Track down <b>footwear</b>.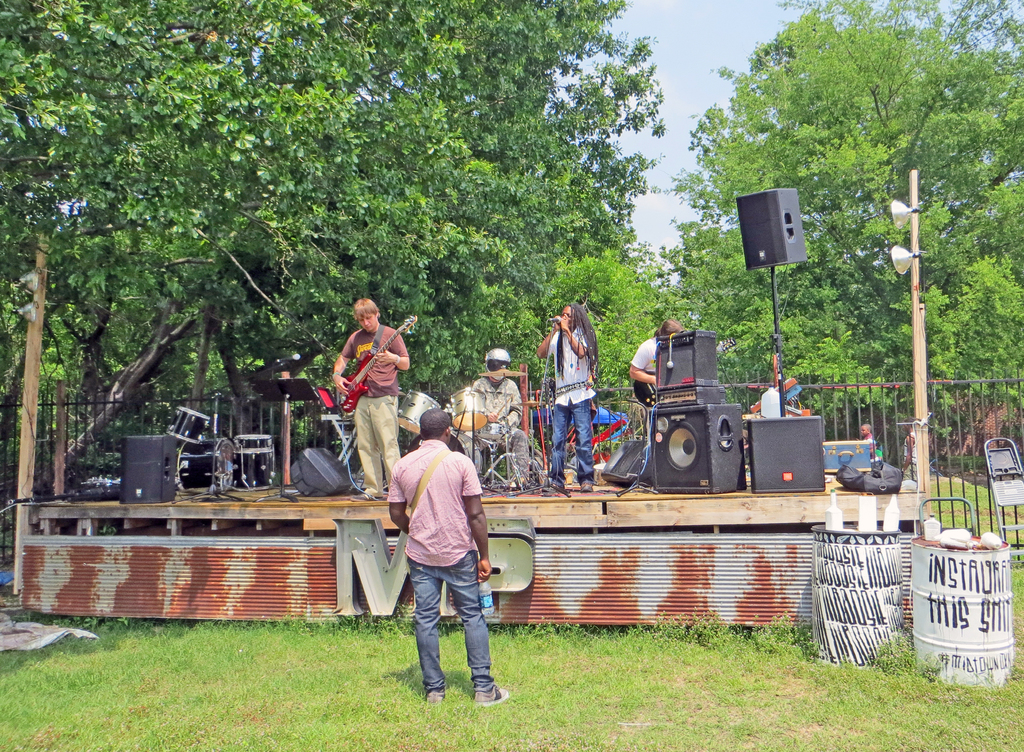
Tracked to {"left": 472, "top": 684, "right": 514, "bottom": 708}.
